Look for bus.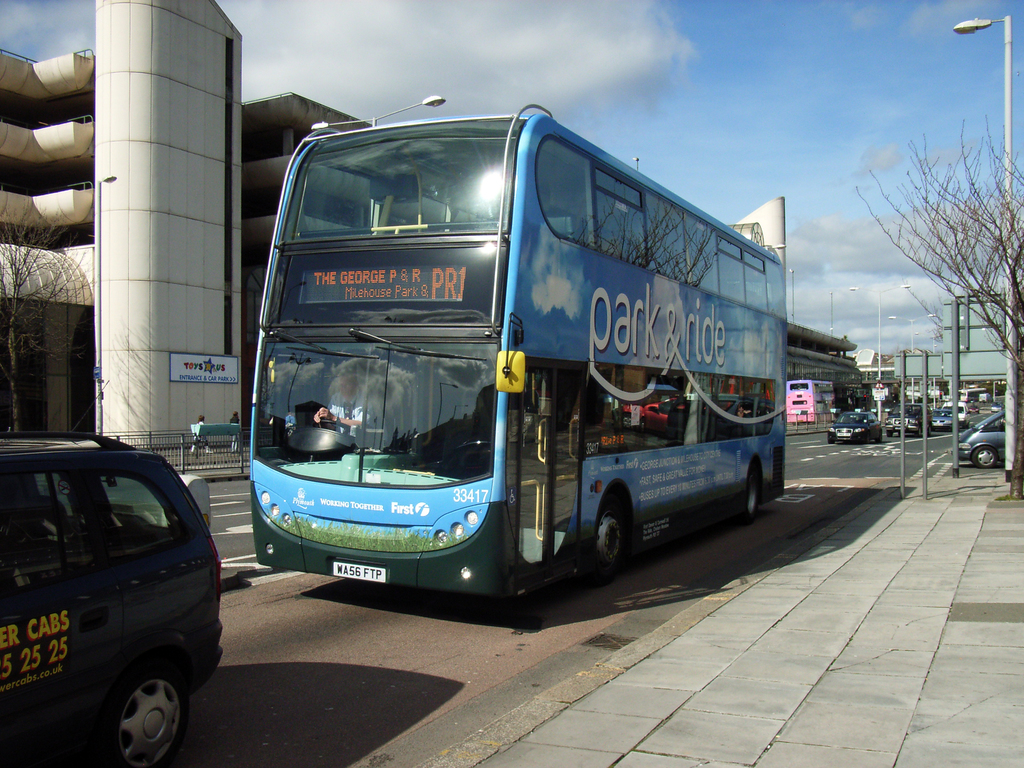
Found: bbox(250, 105, 787, 600).
